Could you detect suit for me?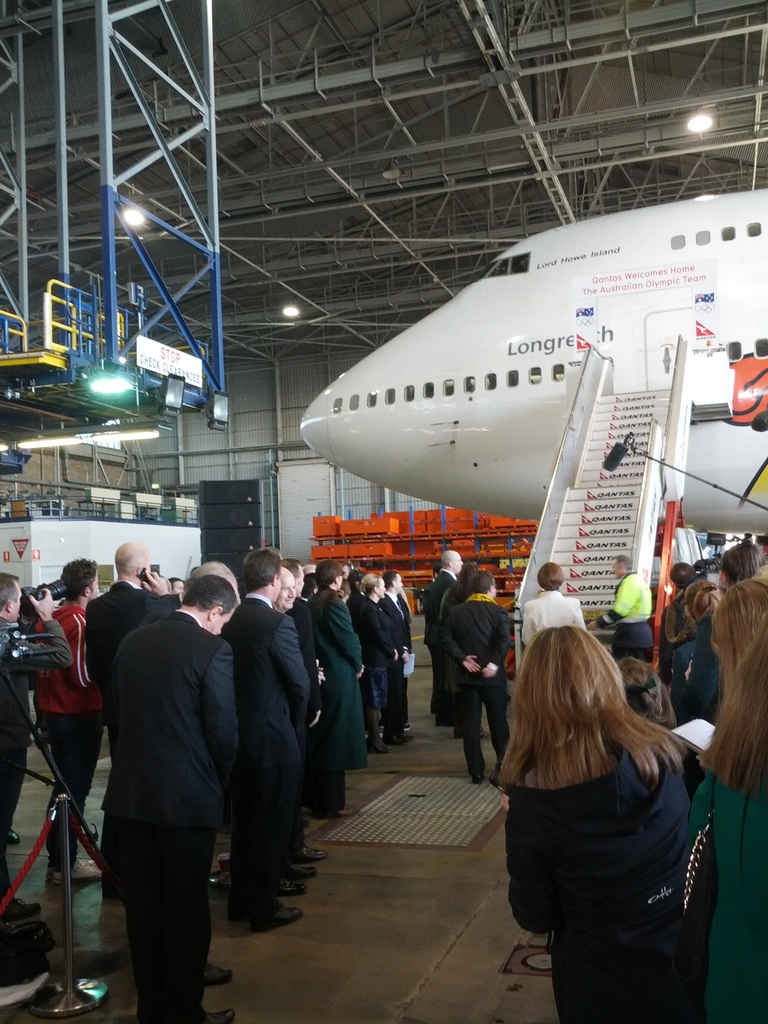
Detection result: <bbox>420, 566, 462, 713</bbox>.
